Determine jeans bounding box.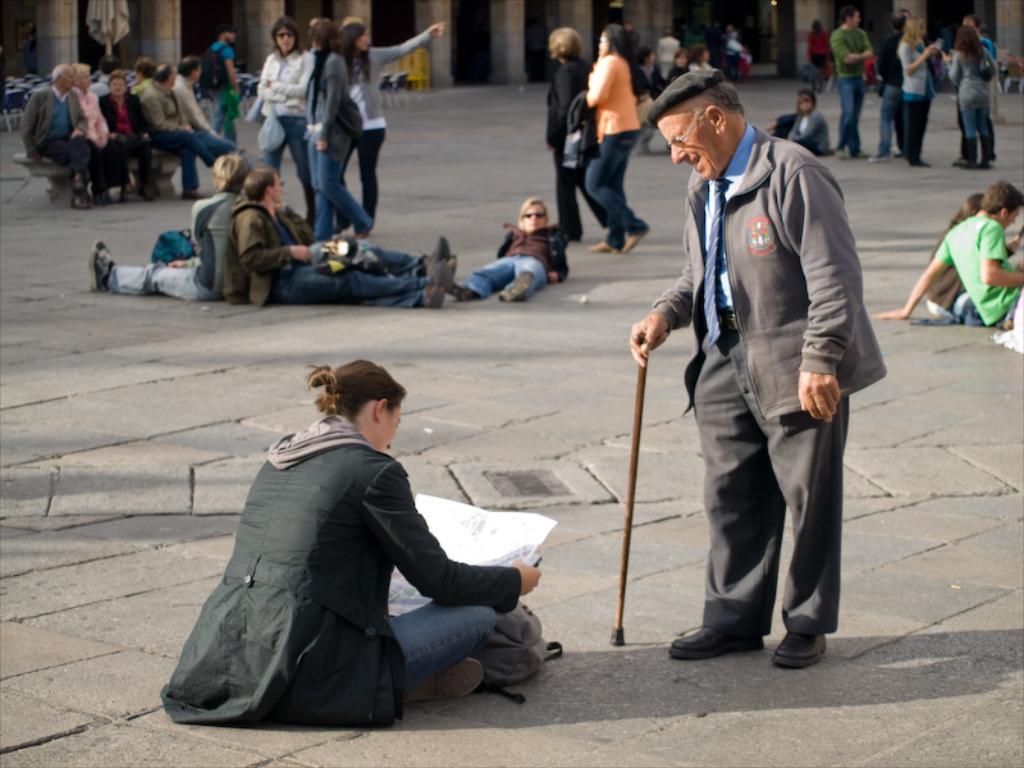
Determined: (x1=840, y1=77, x2=868, y2=152).
